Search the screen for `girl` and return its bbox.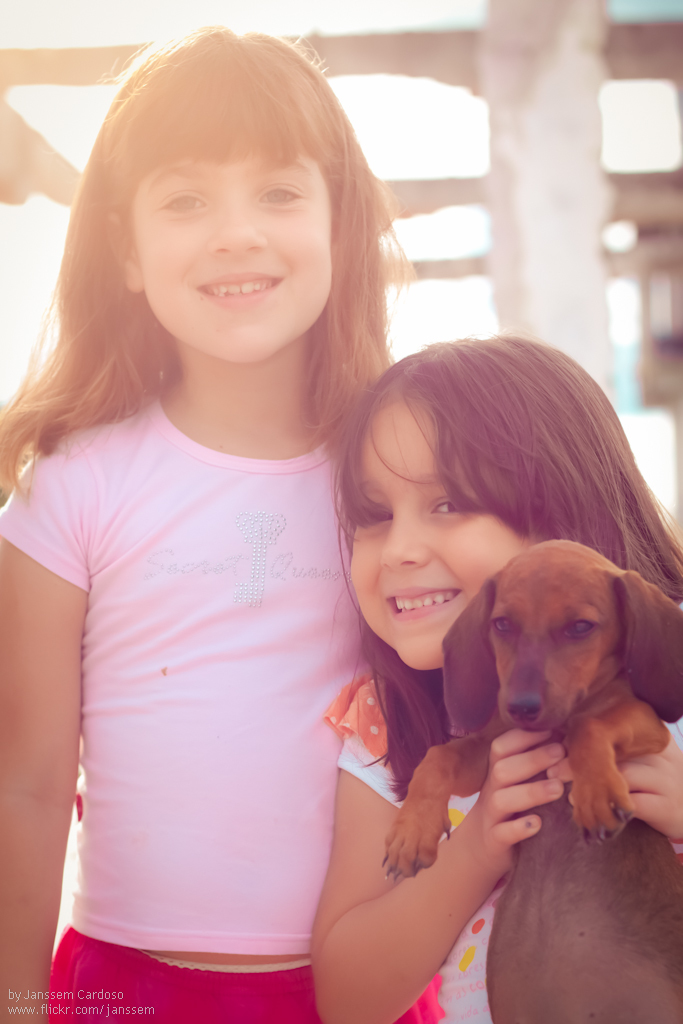
Found: locate(309, 327, 682, 1023).
